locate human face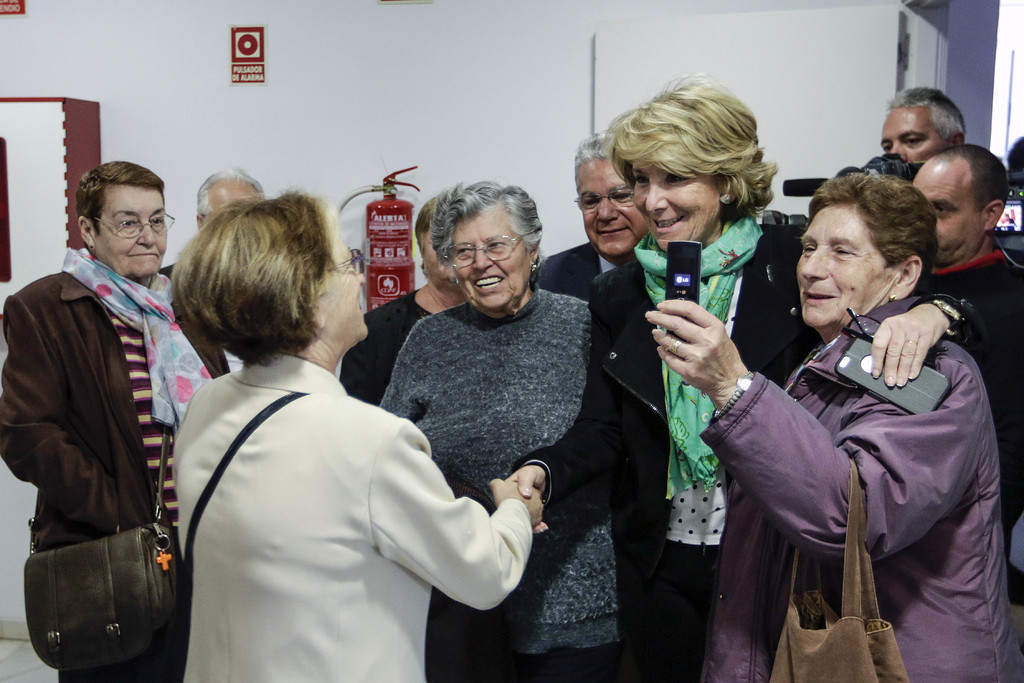
locate(448, 194, 532, 309)
